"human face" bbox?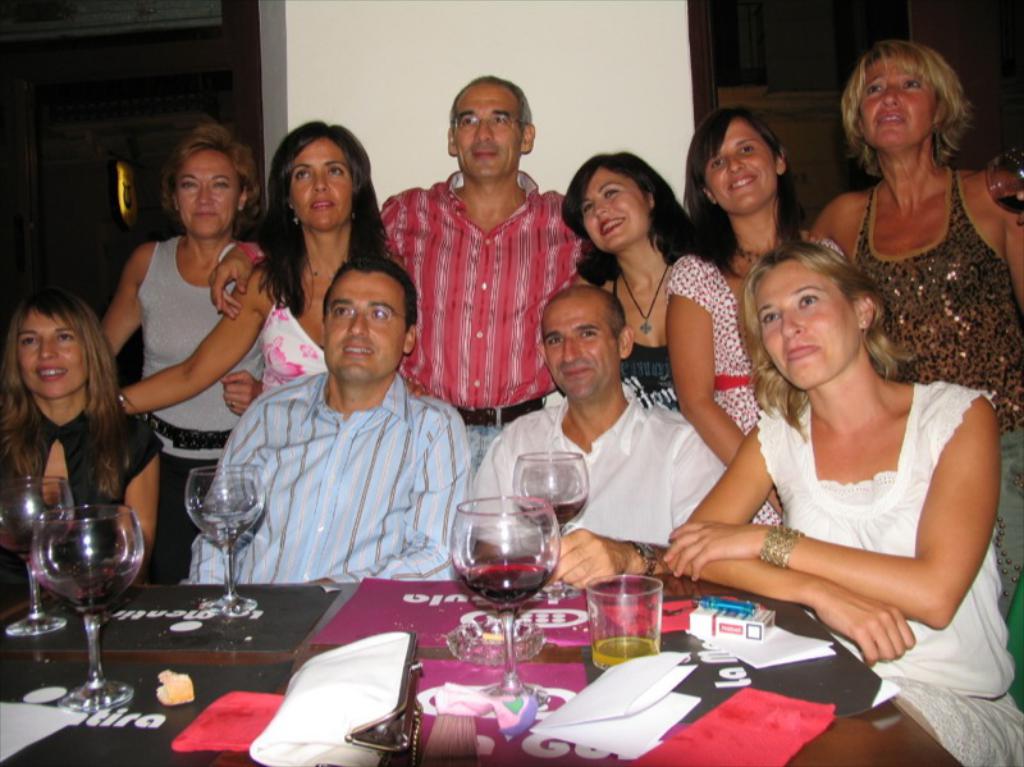
180:154:250:242
